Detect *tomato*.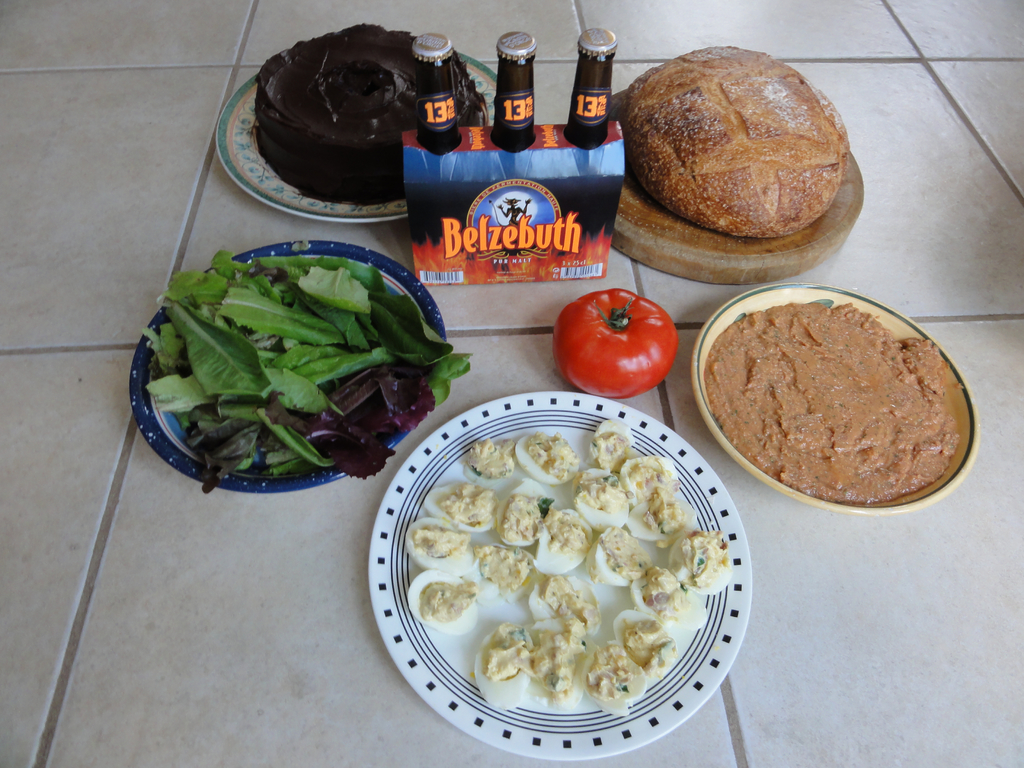
Detected at region(557, 285, 692, 393).
